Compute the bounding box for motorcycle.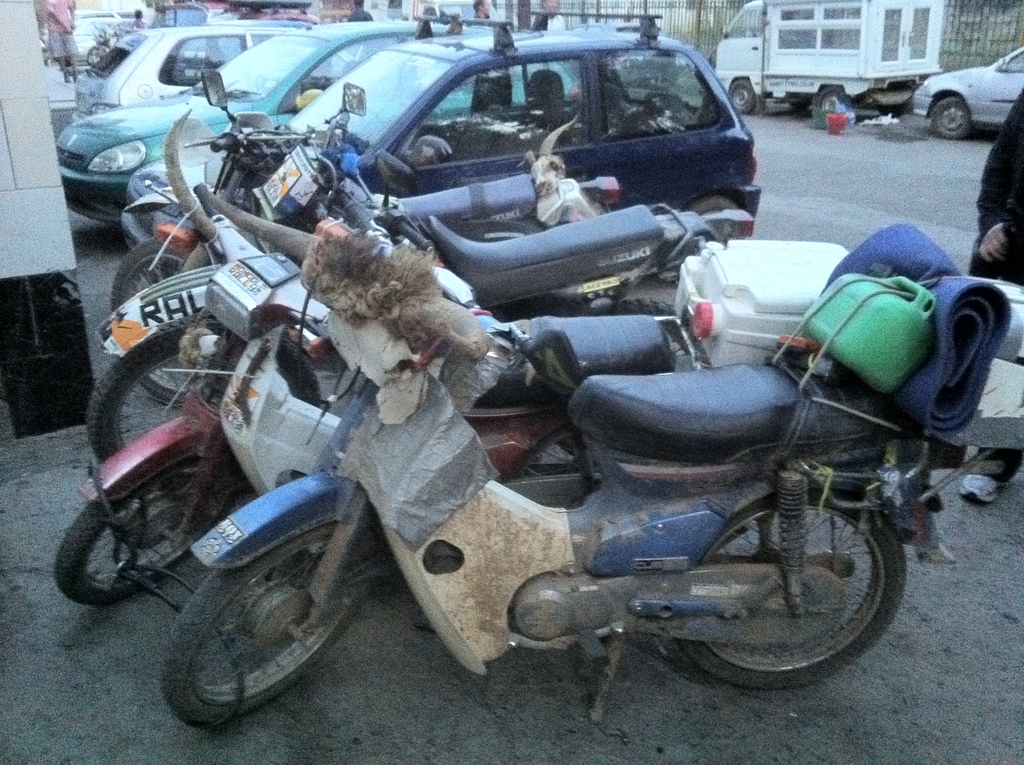
left=158, top=205, right=910, bottom=734.
